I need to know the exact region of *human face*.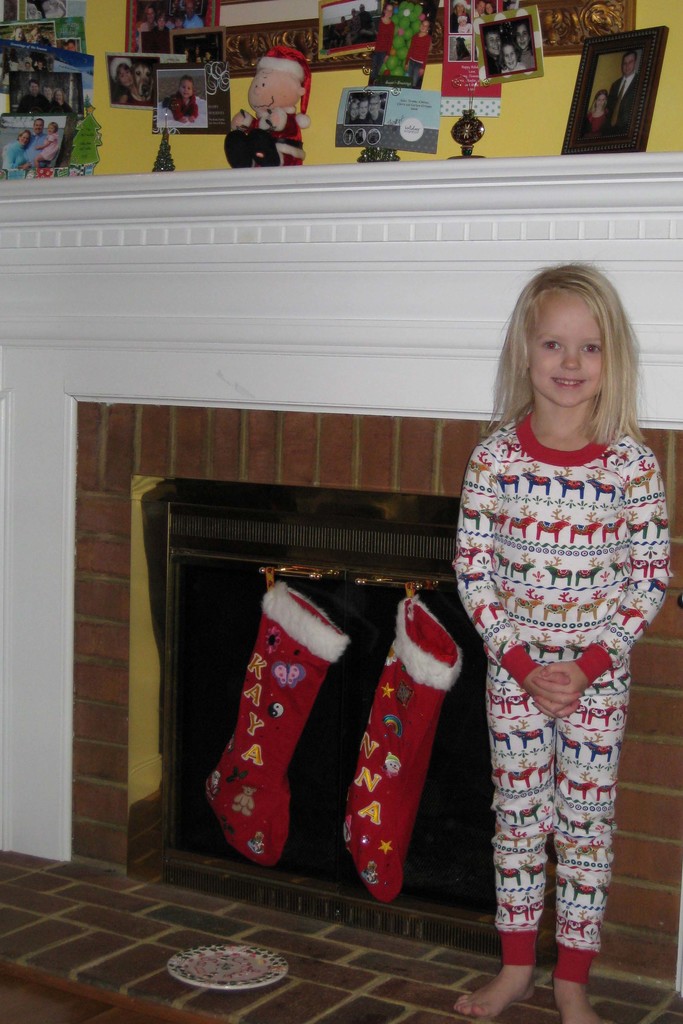
Region: Rect(203, 52, 210, 61).
